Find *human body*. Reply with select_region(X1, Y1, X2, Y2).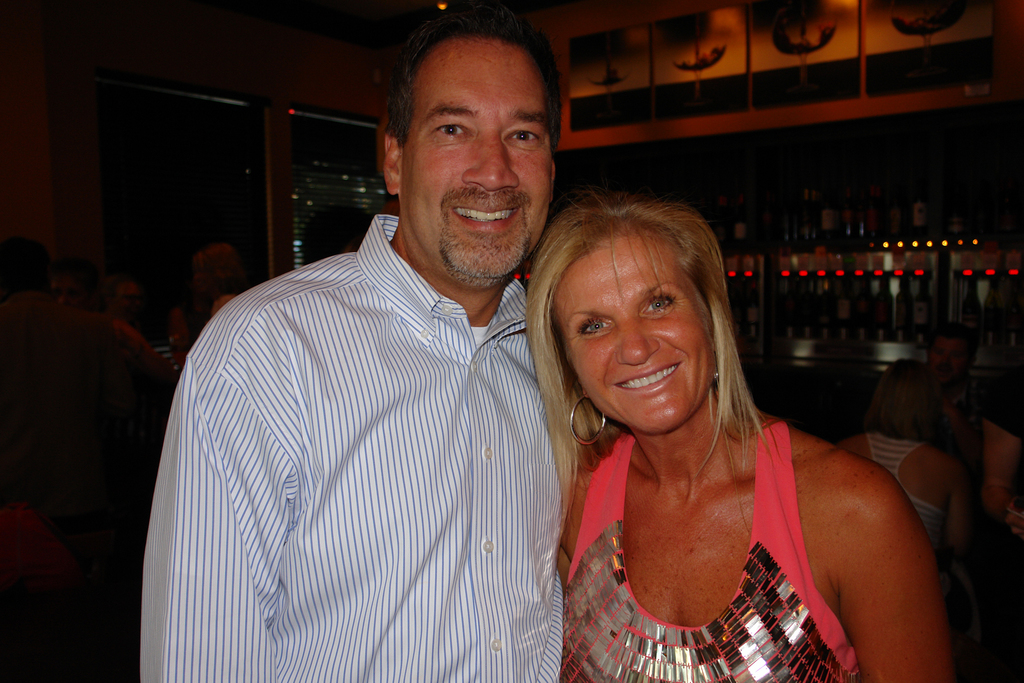
select_region(188, 242, 252, 329).
